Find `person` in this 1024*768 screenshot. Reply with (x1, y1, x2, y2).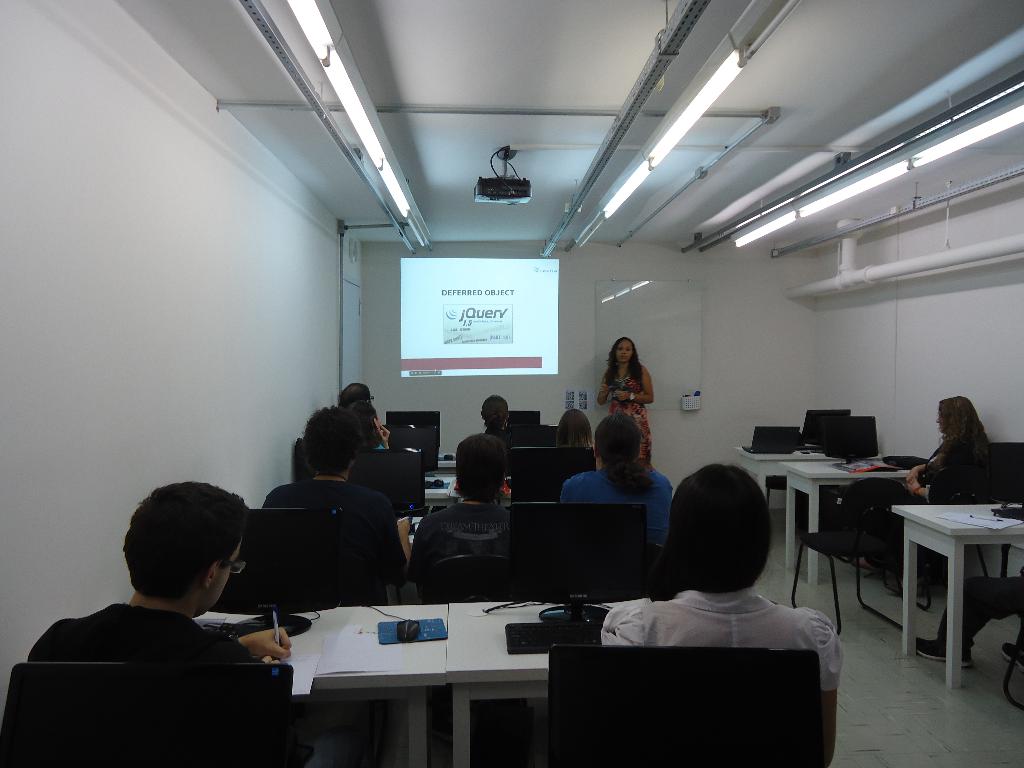
(482, 392, 529, 461).
